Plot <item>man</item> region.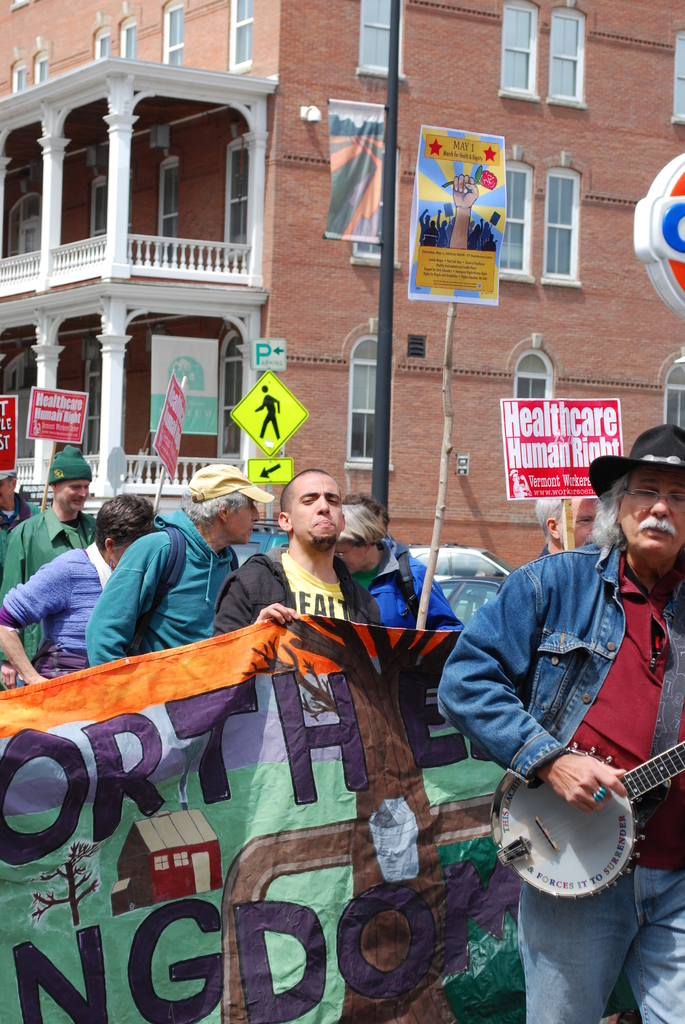
Plotted at (0,443,97,692).
